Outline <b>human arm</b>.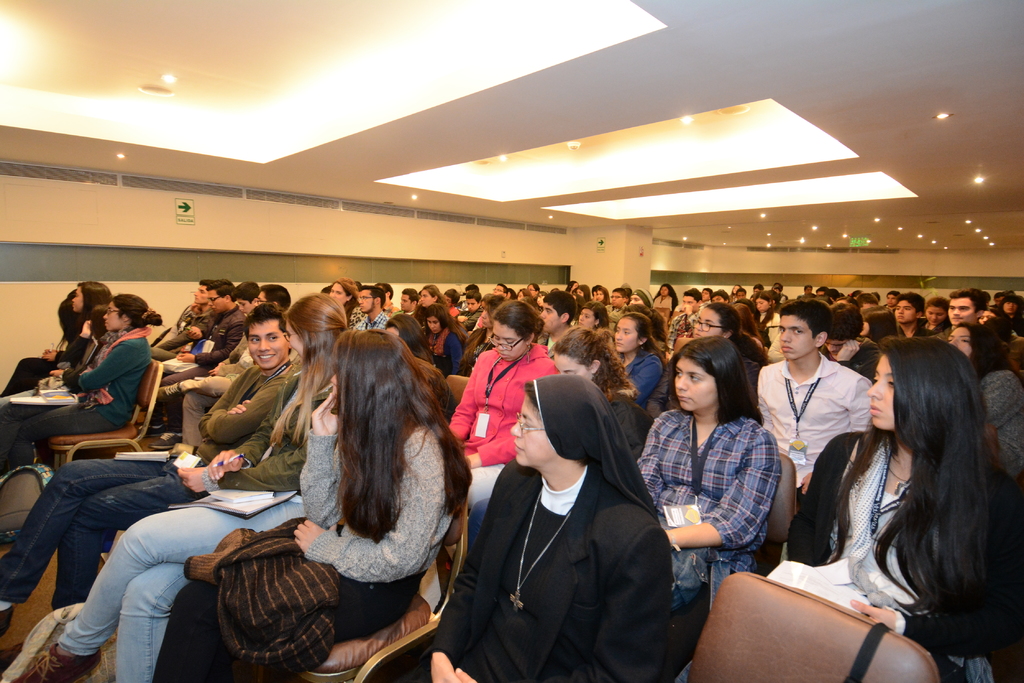
Outline: box(206, 402, 281, 479).
